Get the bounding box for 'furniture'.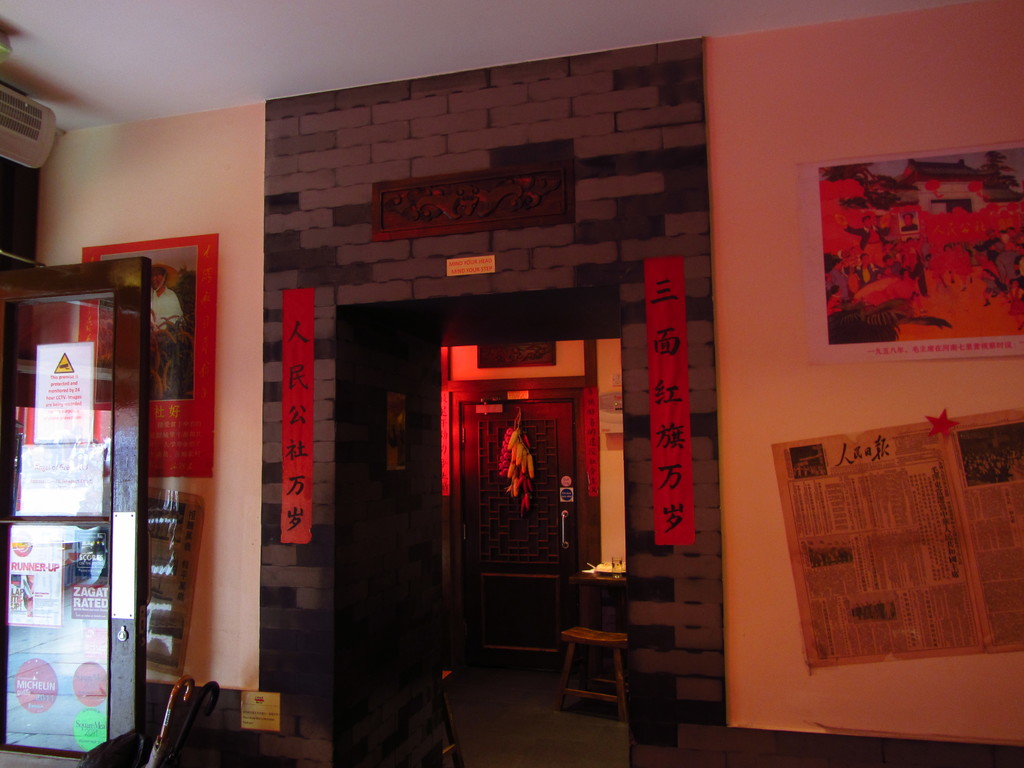
left=554, top=625, right=628, bottom=721.
